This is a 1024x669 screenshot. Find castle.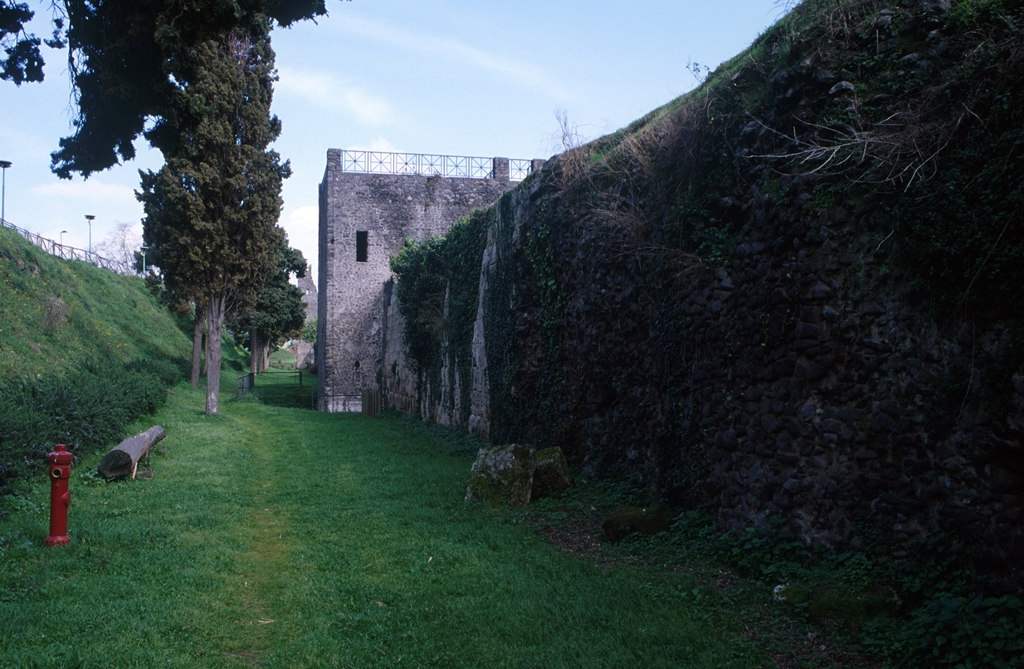
Bounding box: crop(284, 250, 321, 336).
